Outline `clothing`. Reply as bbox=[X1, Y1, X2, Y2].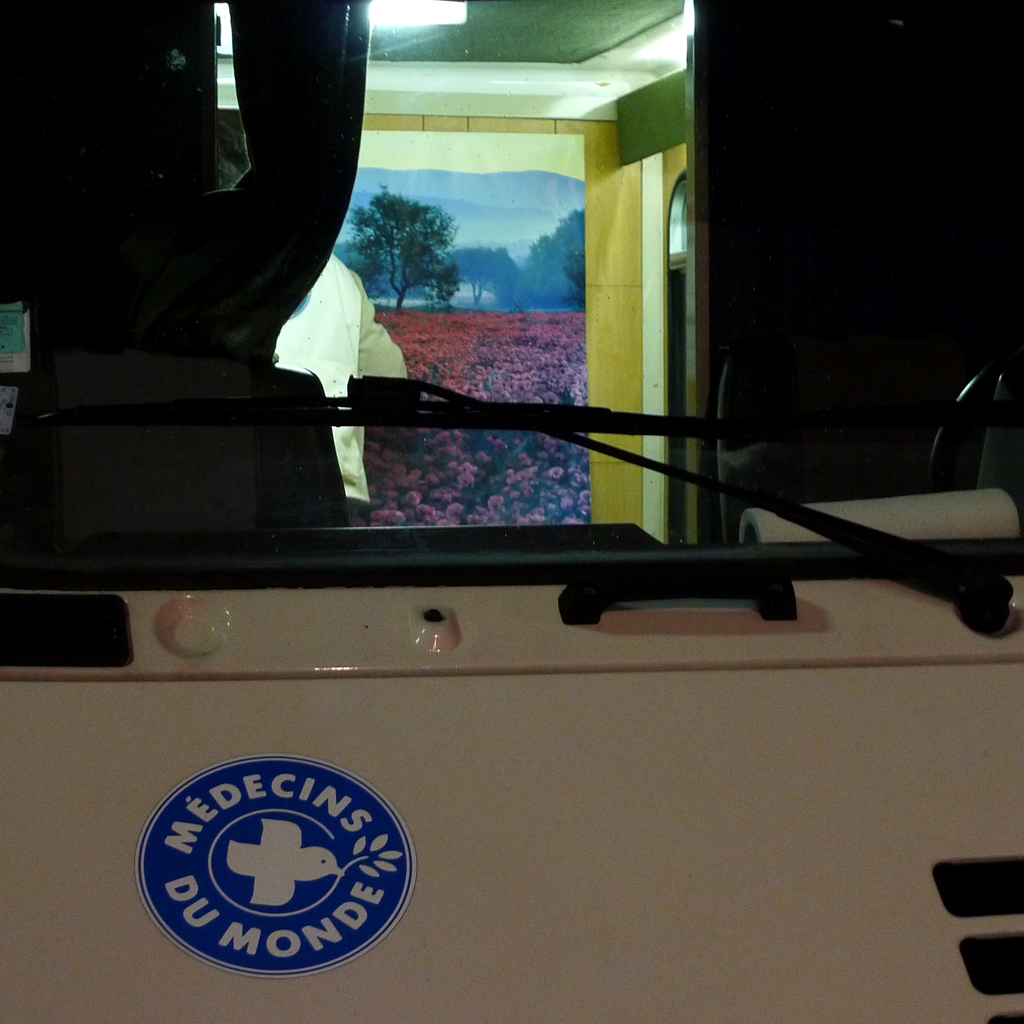
bbox=[278, 251, 412, 526].
